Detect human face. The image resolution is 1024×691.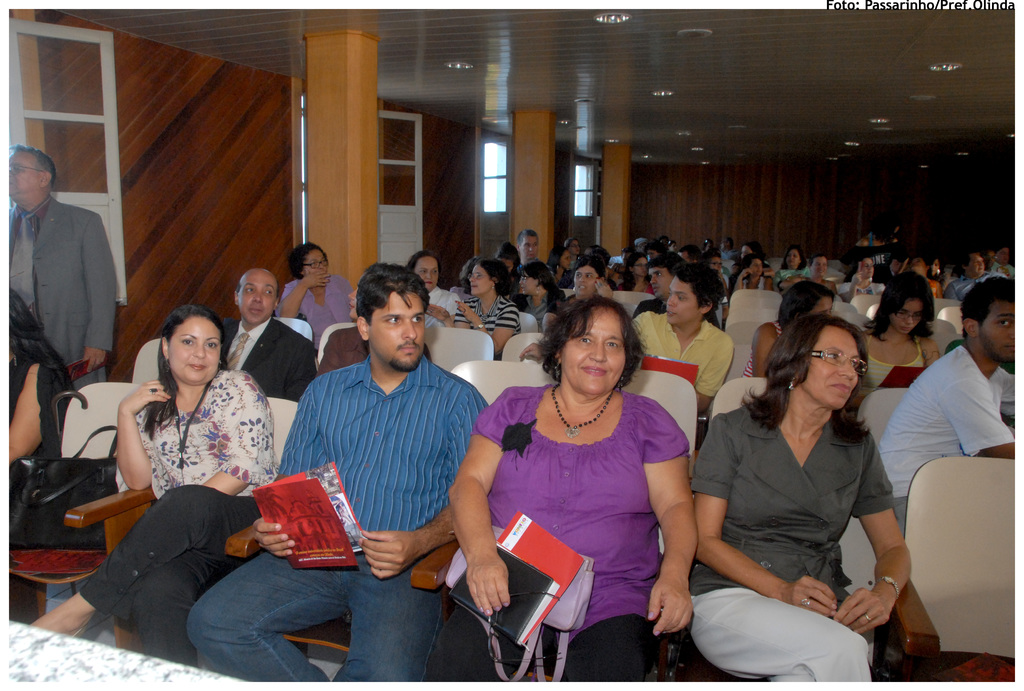
(631,253,655,275).
